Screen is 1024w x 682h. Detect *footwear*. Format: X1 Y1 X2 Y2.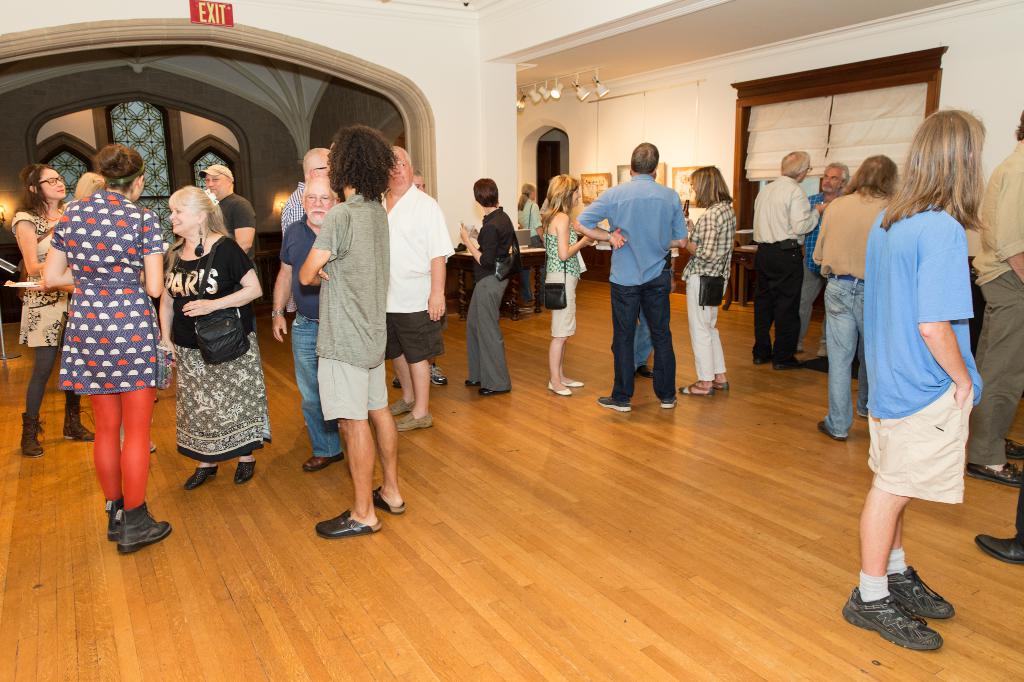
966 459 1023 479.
